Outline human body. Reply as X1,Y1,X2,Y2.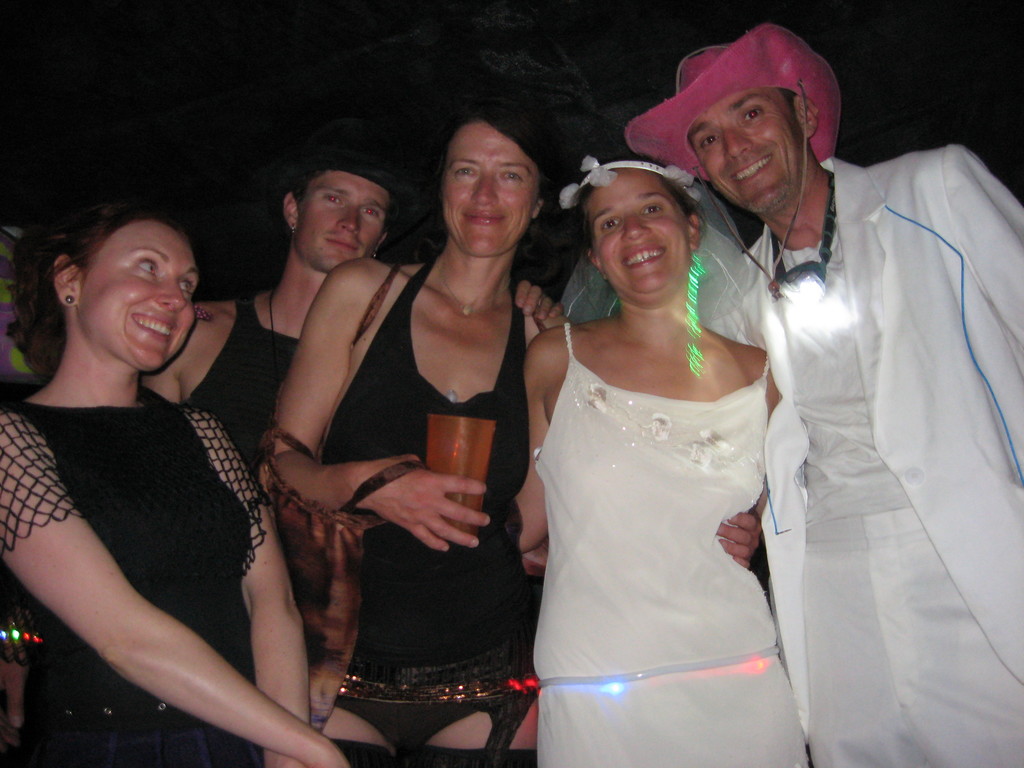
504,316,812,767.
